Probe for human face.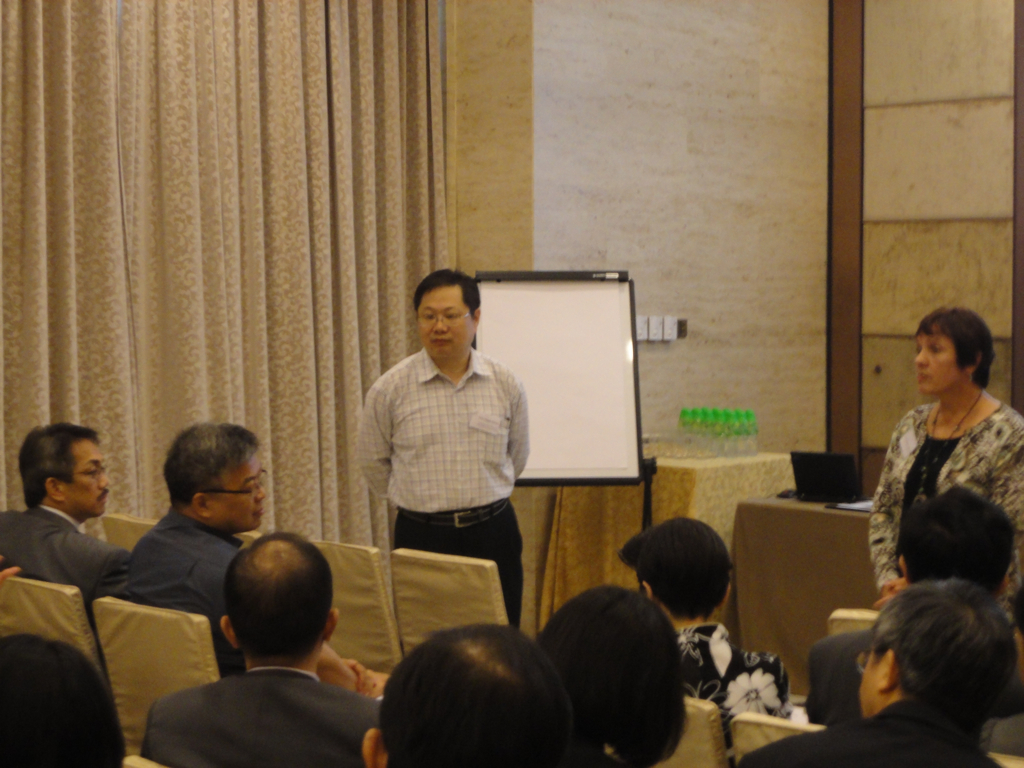
Probe result: x1=208, y1=453, x2=270, y2=534.
